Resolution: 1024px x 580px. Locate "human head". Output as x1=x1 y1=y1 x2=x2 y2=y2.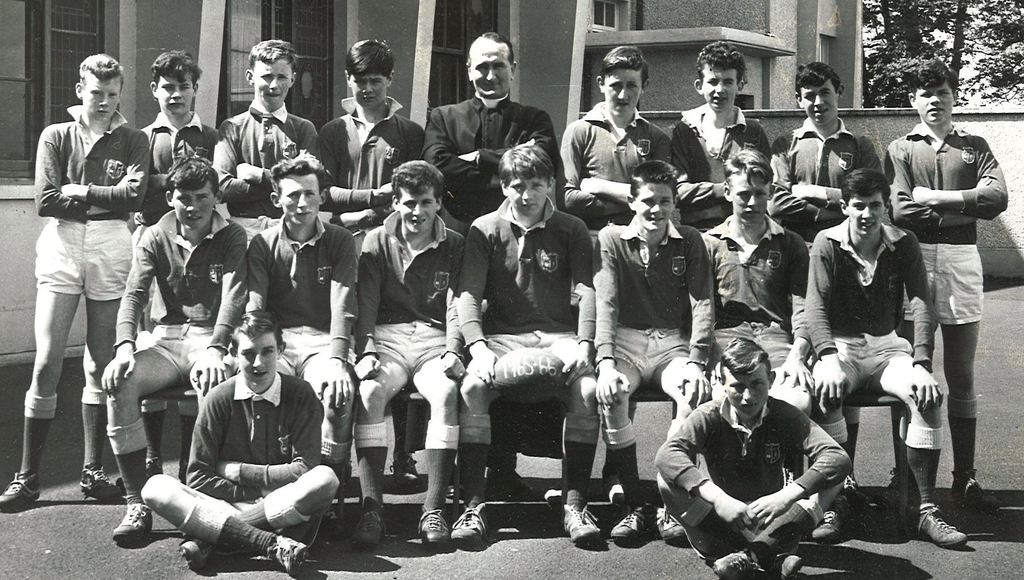
x1=716 y1=340 x2=772 y2=418.
